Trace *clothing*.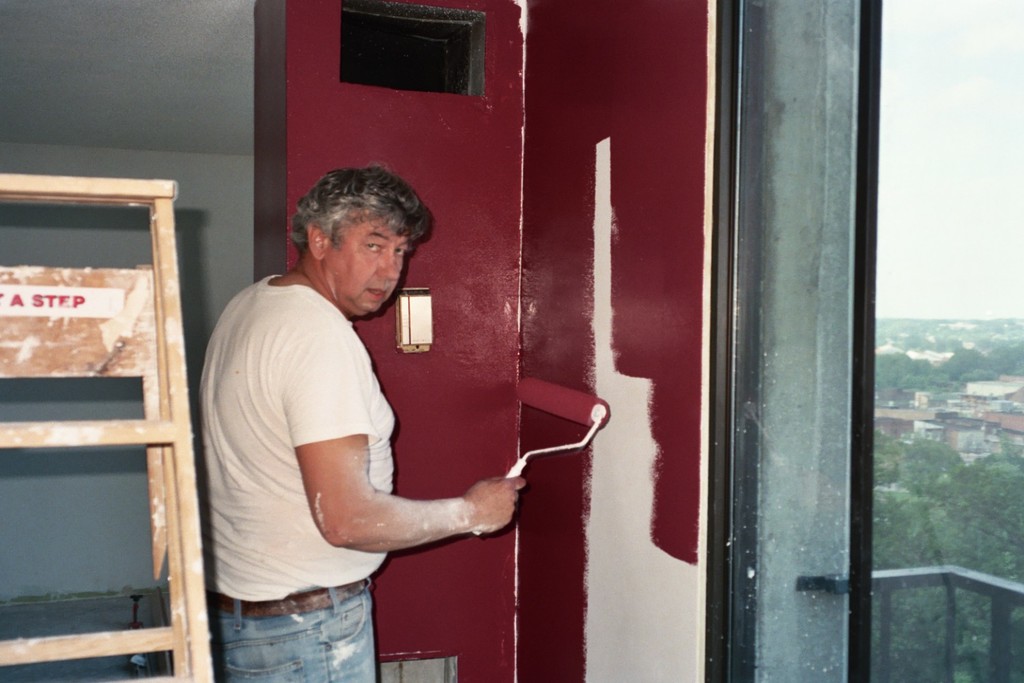
Traced to [x1=210, y1=276, x2=395, y2=682].
